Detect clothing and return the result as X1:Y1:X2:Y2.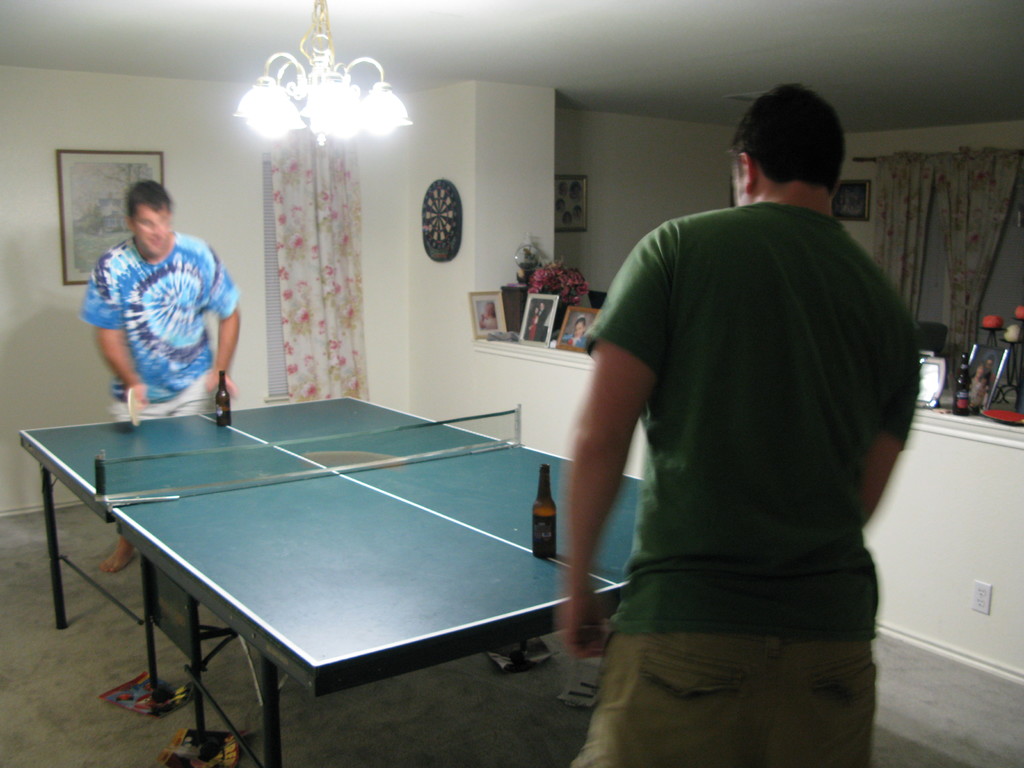
79:227:240:428.
